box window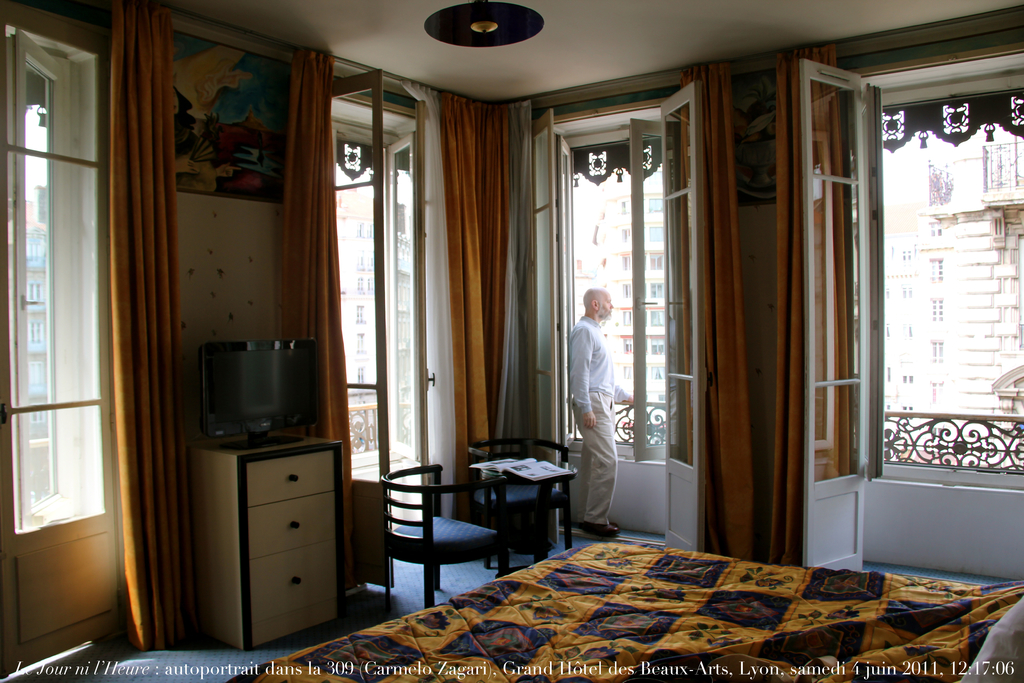
<bbox>356, 334, 369, 360</bbox>
